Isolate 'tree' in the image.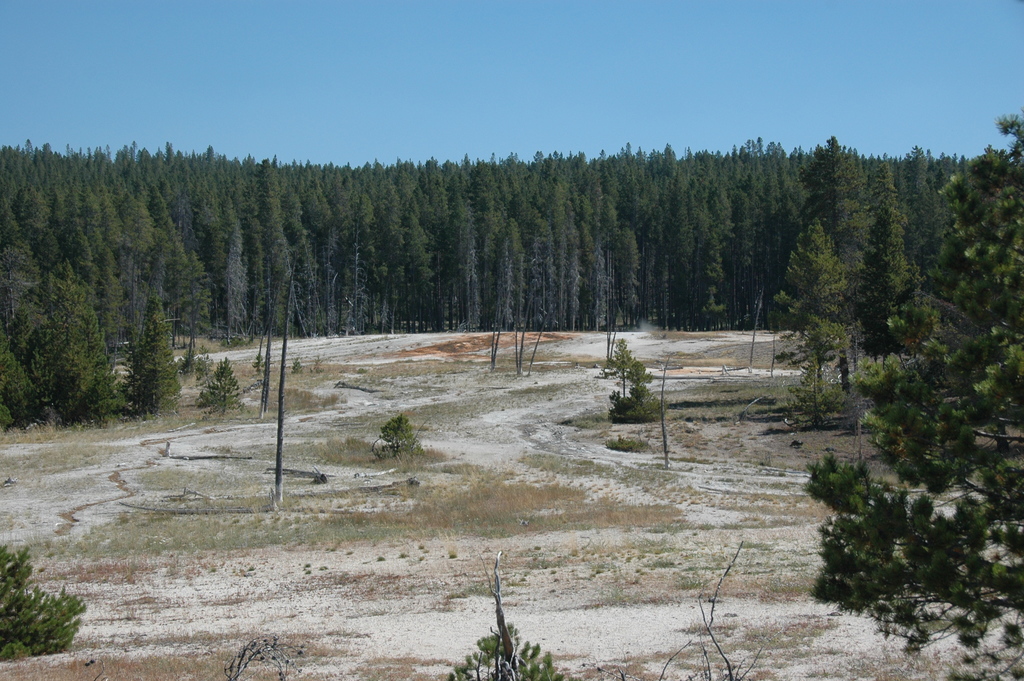
Isolated region: x1=609 y1=373 x2=665 y2=426.
